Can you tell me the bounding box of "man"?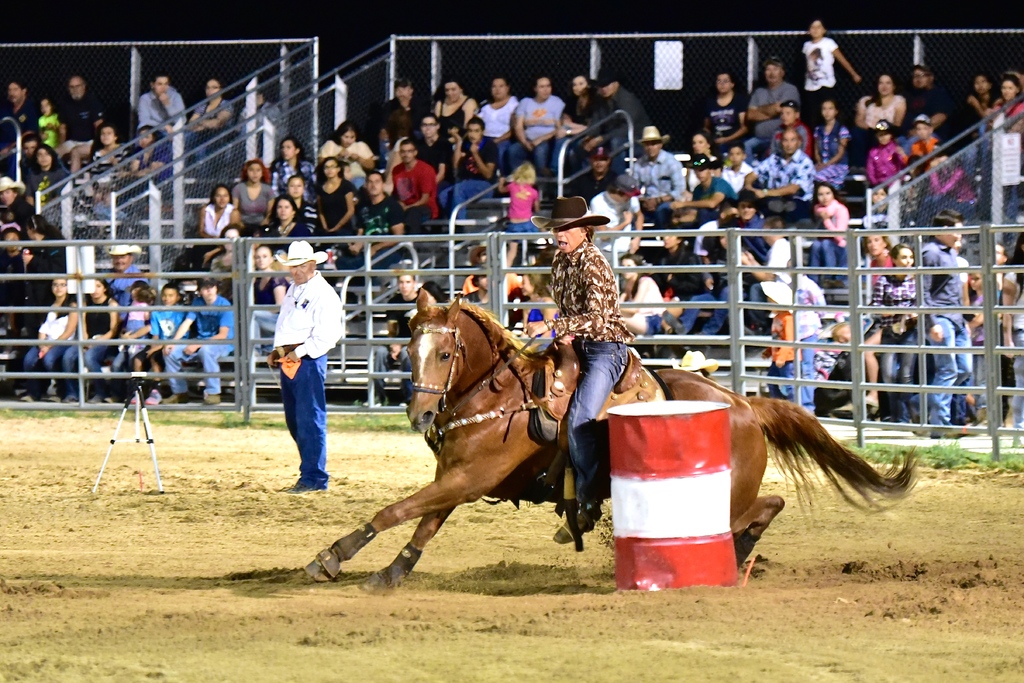
left=372, top=80, right=425, bottom=169.
